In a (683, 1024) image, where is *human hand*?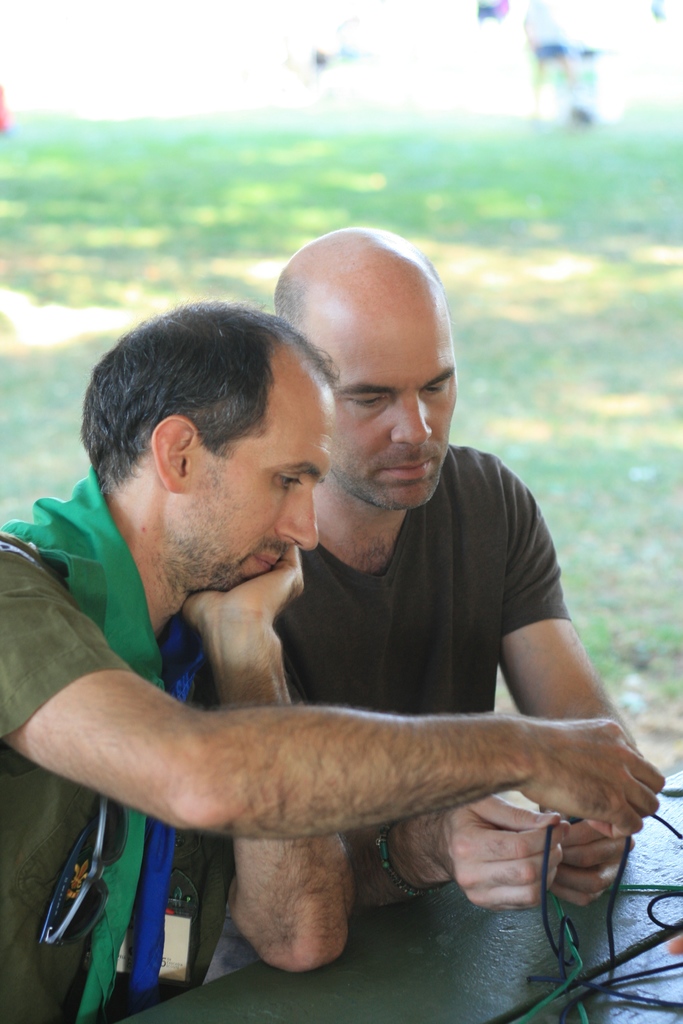
pyautogui.locateOnScreen(552, 816, 630, 913).
